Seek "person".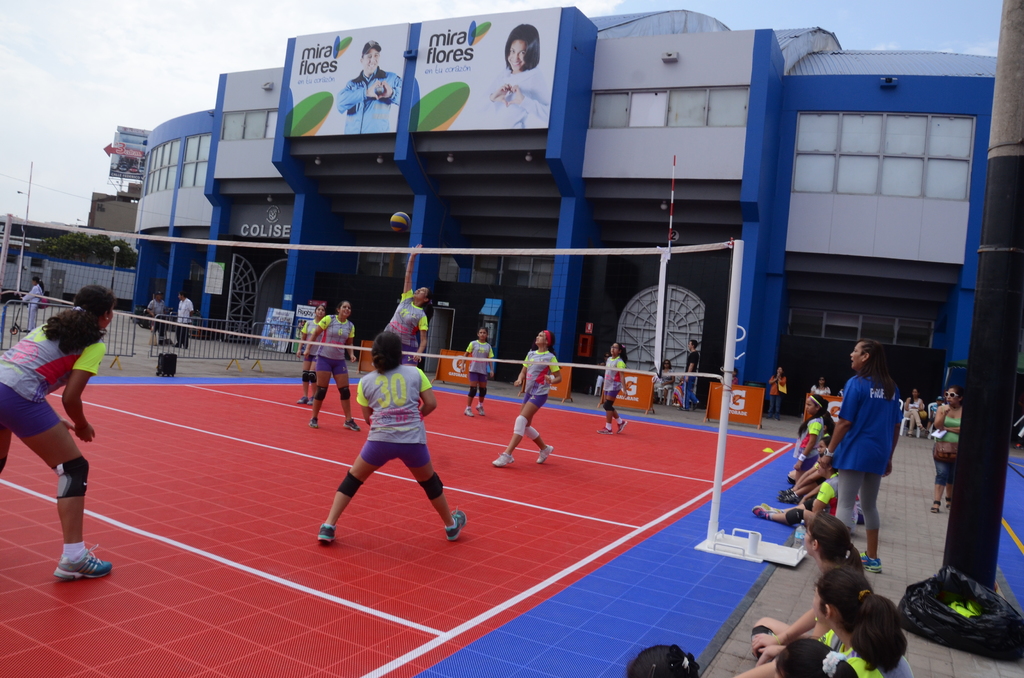
(901, 381, 927, 433).
